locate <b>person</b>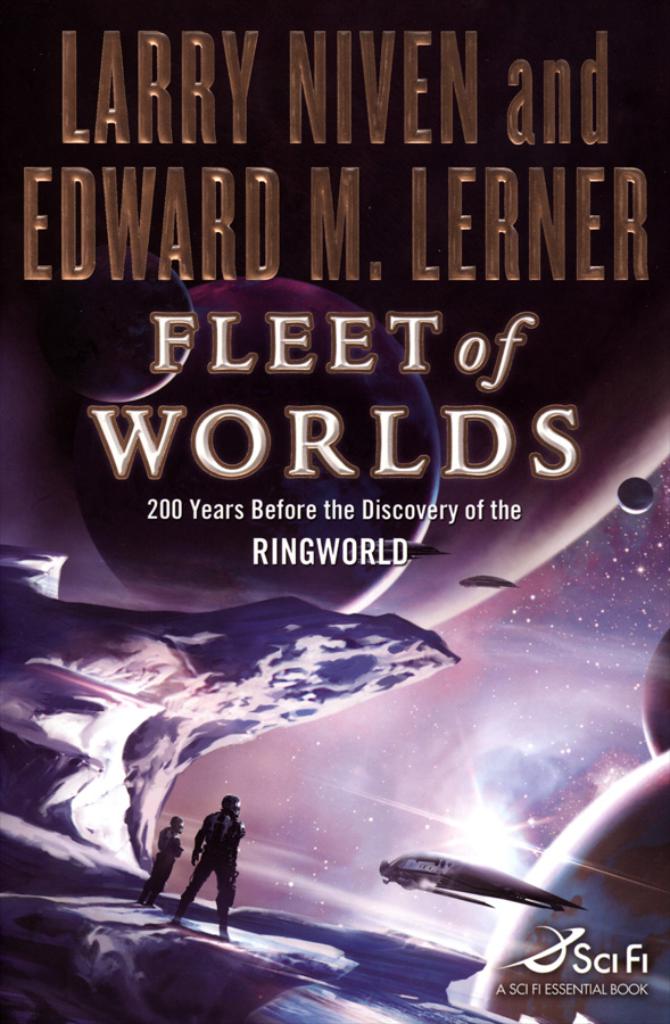
box(133, 809, 188, 910)
